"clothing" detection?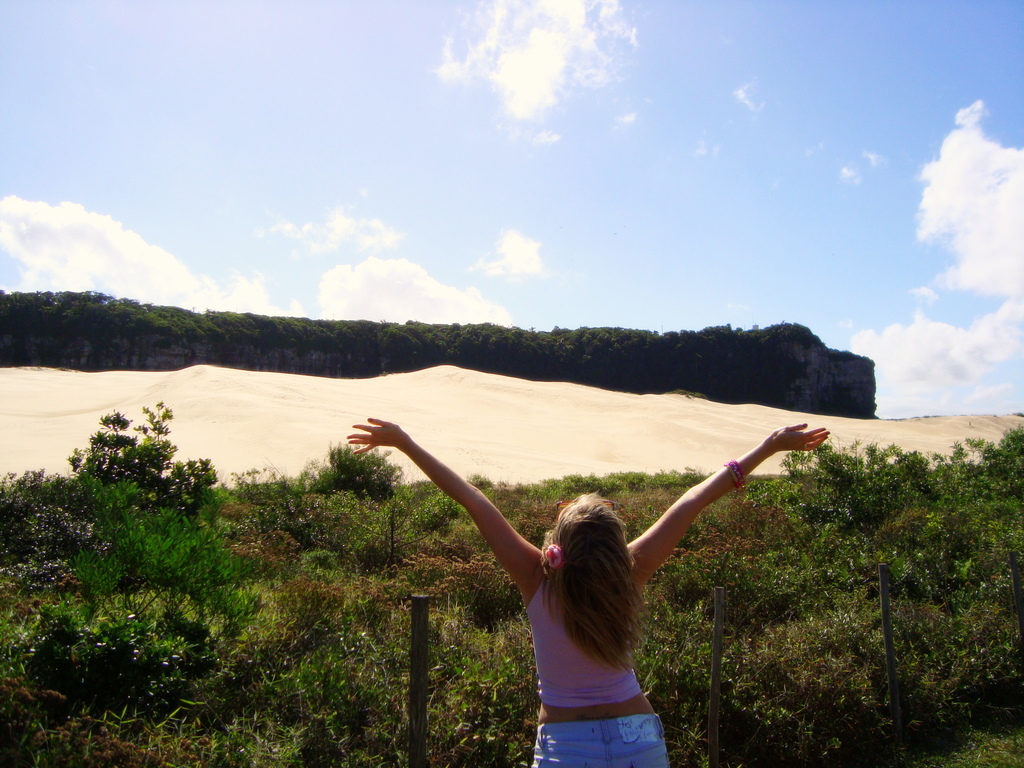
select_region(497, 563, 697, 737)
